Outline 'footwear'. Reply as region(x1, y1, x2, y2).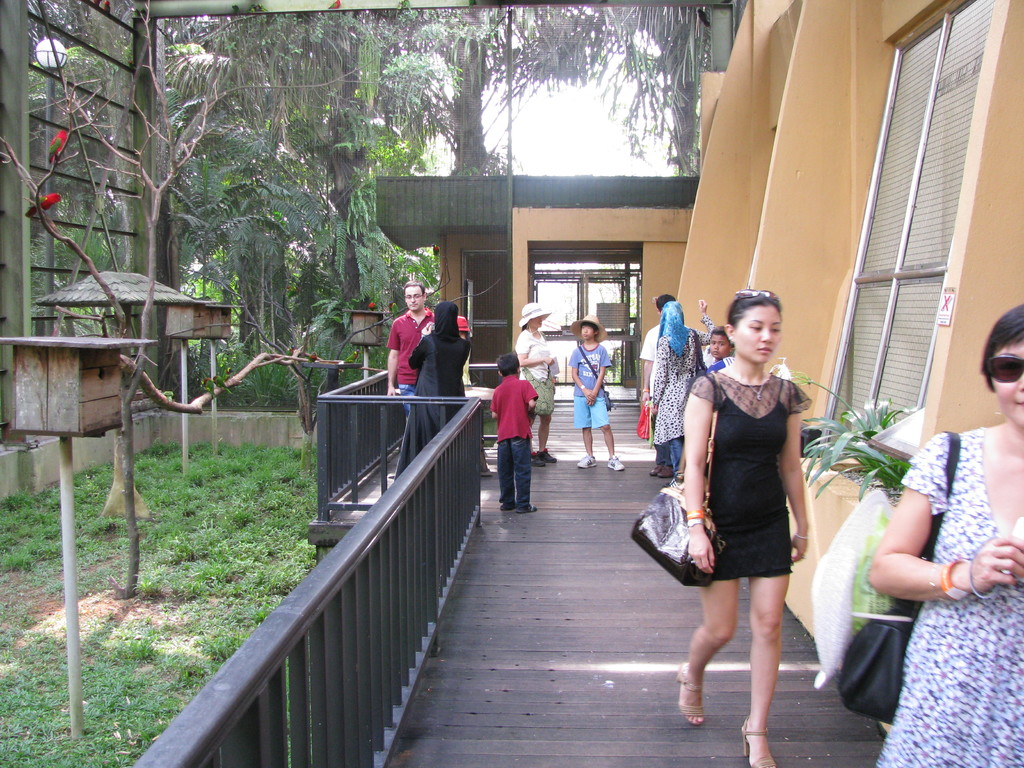
region(532, 454, 548, 468).
